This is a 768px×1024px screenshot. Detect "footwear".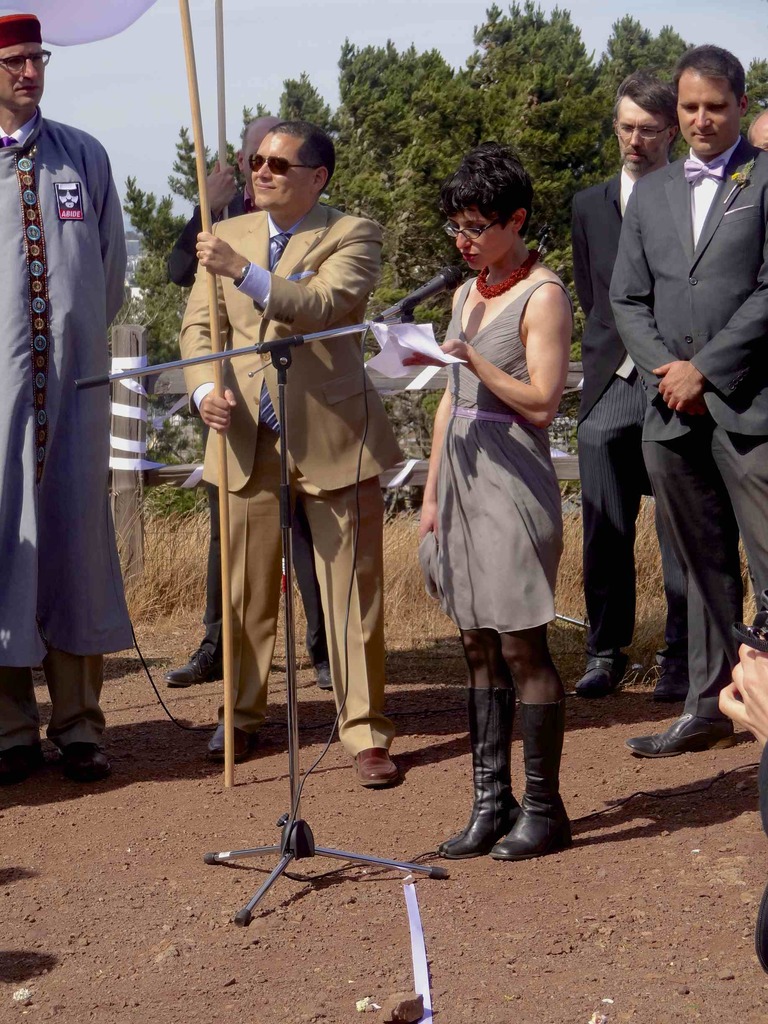
567, 648, 632, 697.
